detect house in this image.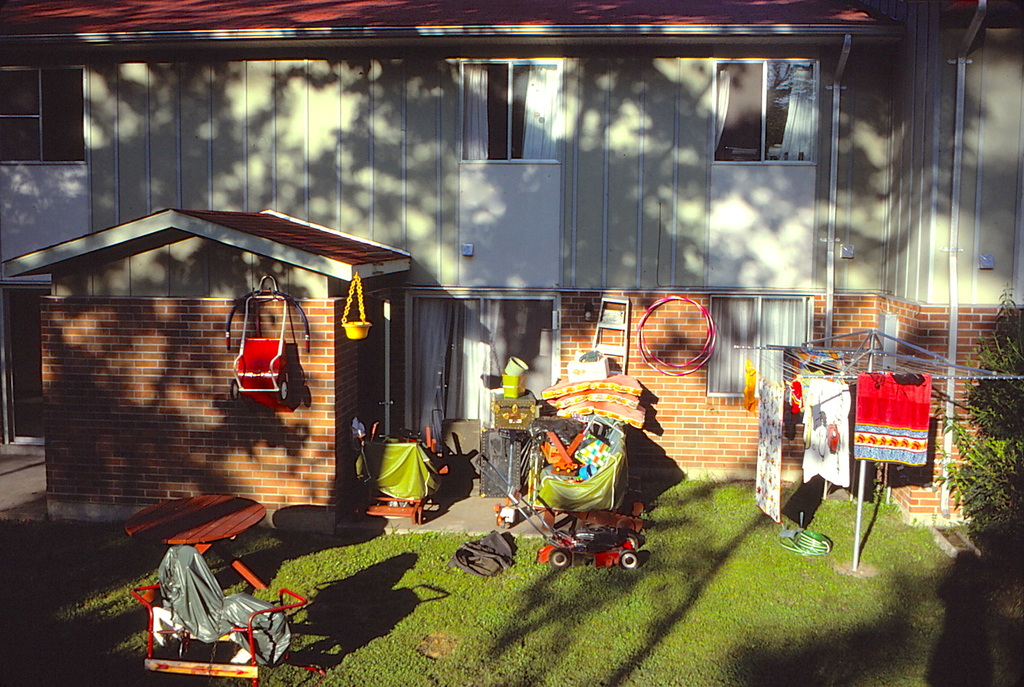
Detection: 25,13,1023,579.
